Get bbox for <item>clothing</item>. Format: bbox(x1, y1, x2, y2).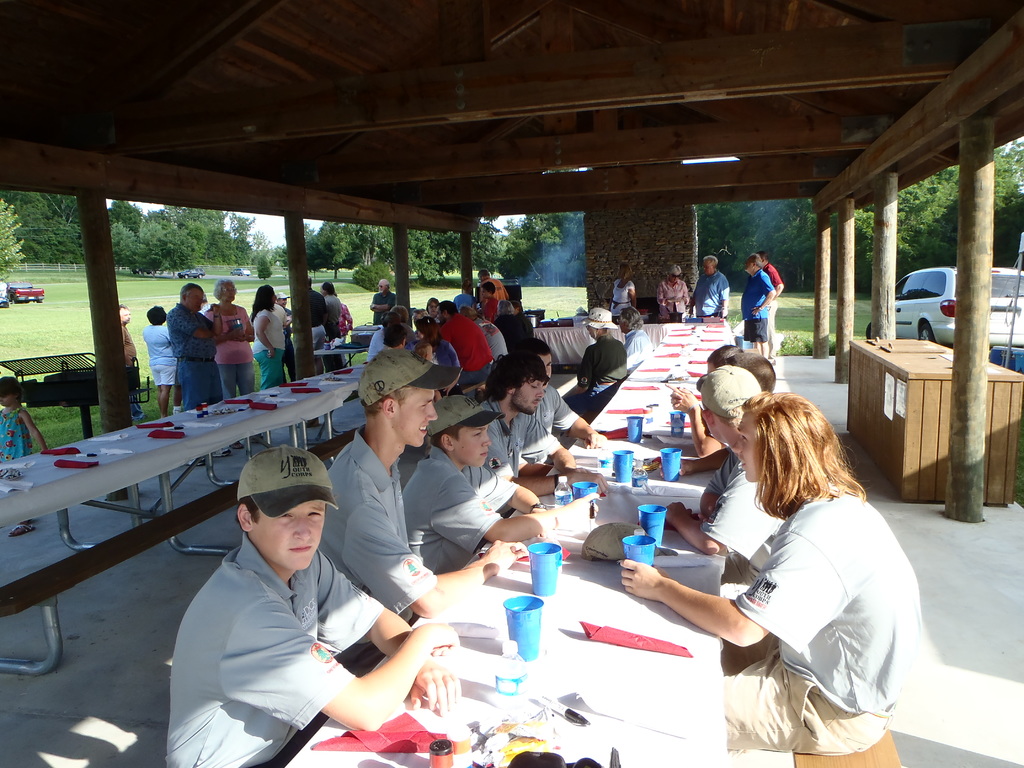
bbox(371, 291, 397, 324).
